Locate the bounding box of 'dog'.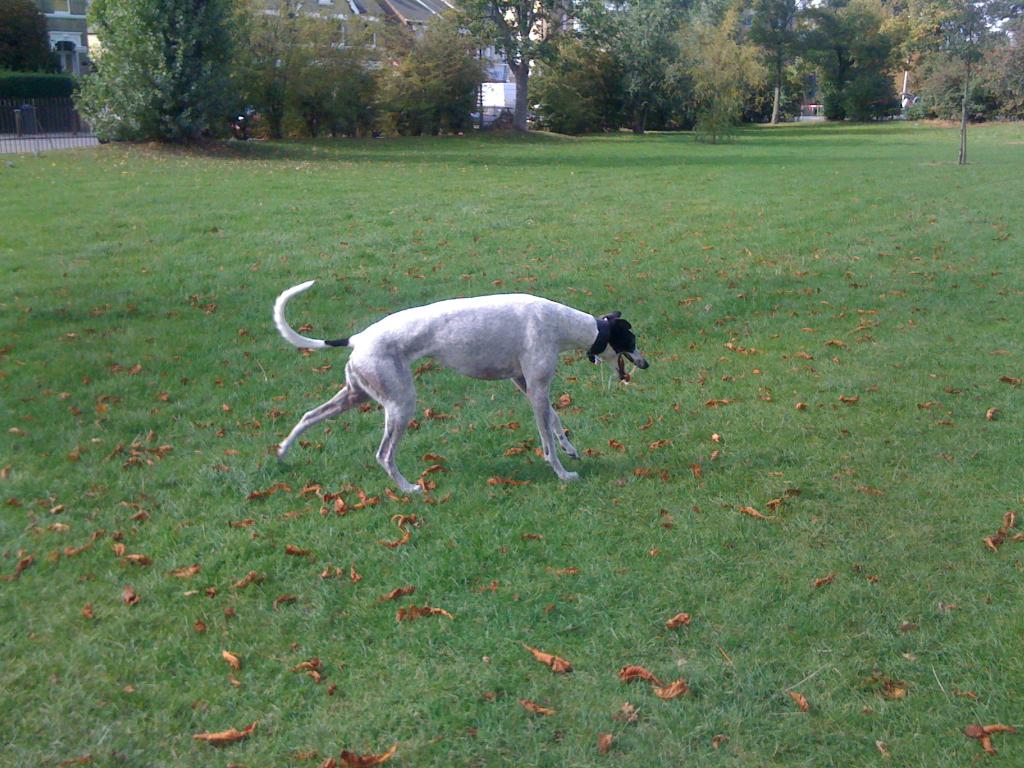
Bounding box: 277 276 650 495.
